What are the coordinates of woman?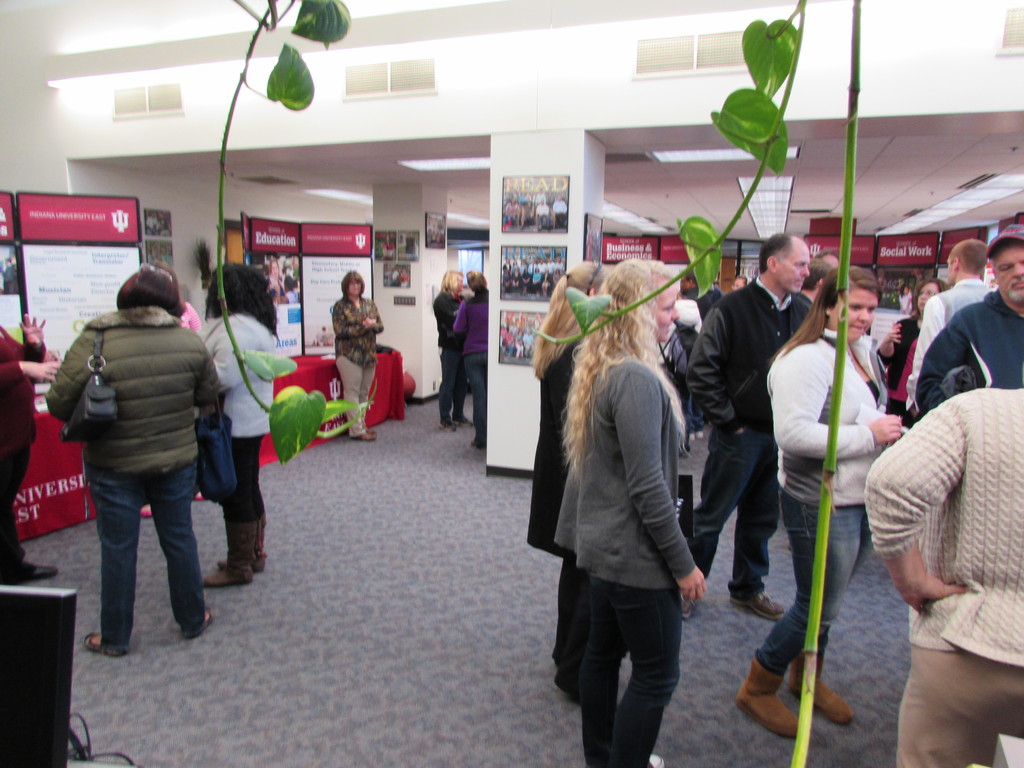
bbox(527, 262, 615, 694).
